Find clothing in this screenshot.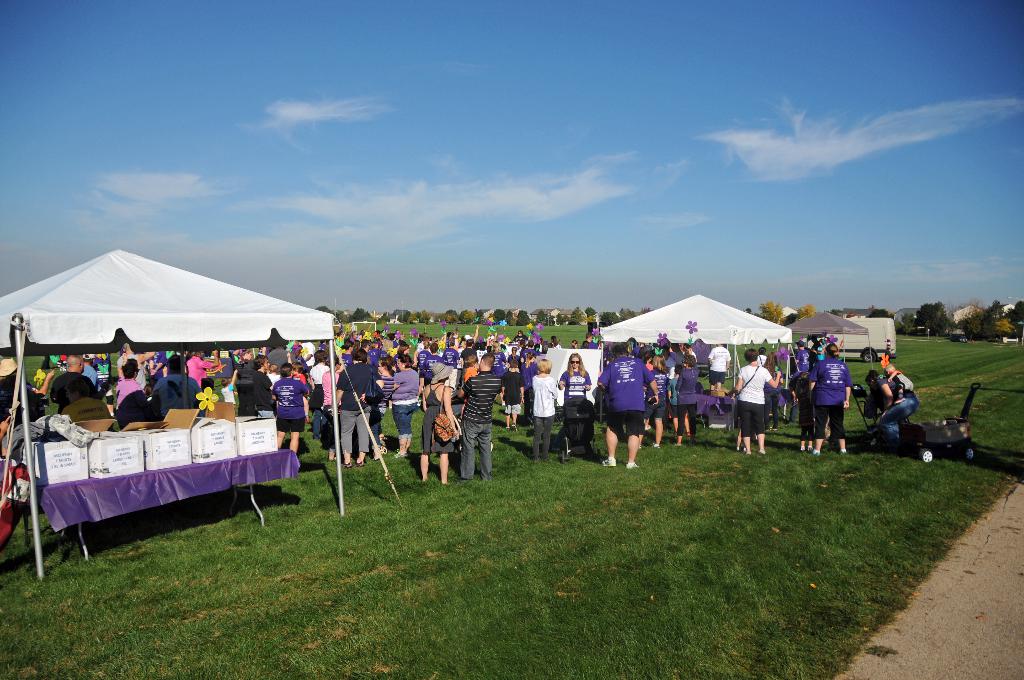
The bounding box for clothing is bbox=[733, 361, 771, 434].
